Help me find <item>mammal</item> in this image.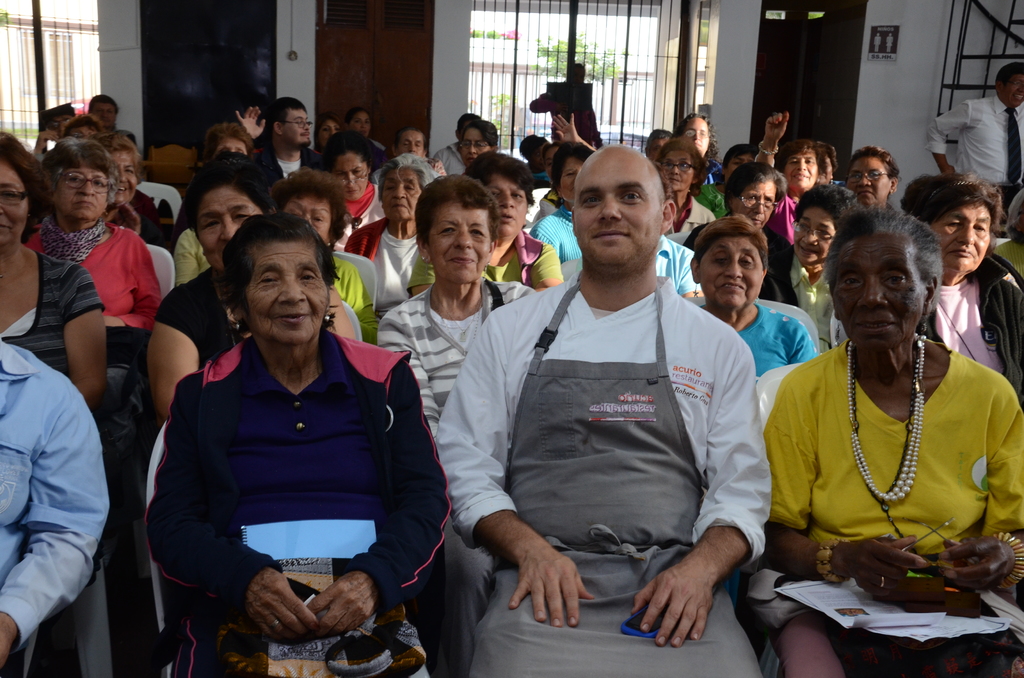
Found it: [554, 113, 673, 154].
